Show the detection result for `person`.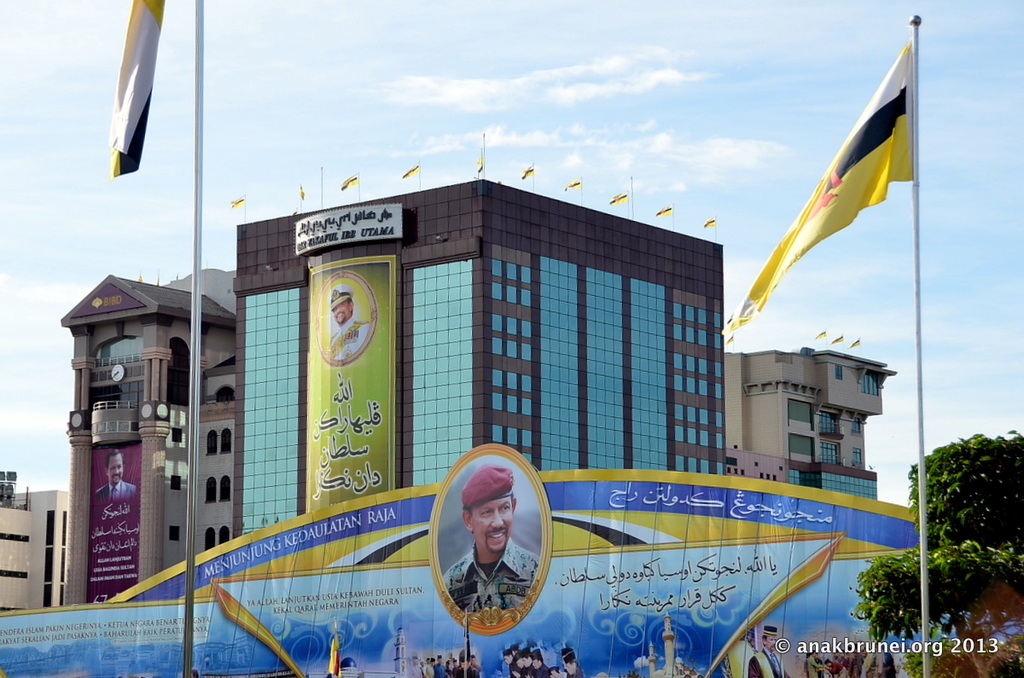
box=[446, 473, 538, 629].
